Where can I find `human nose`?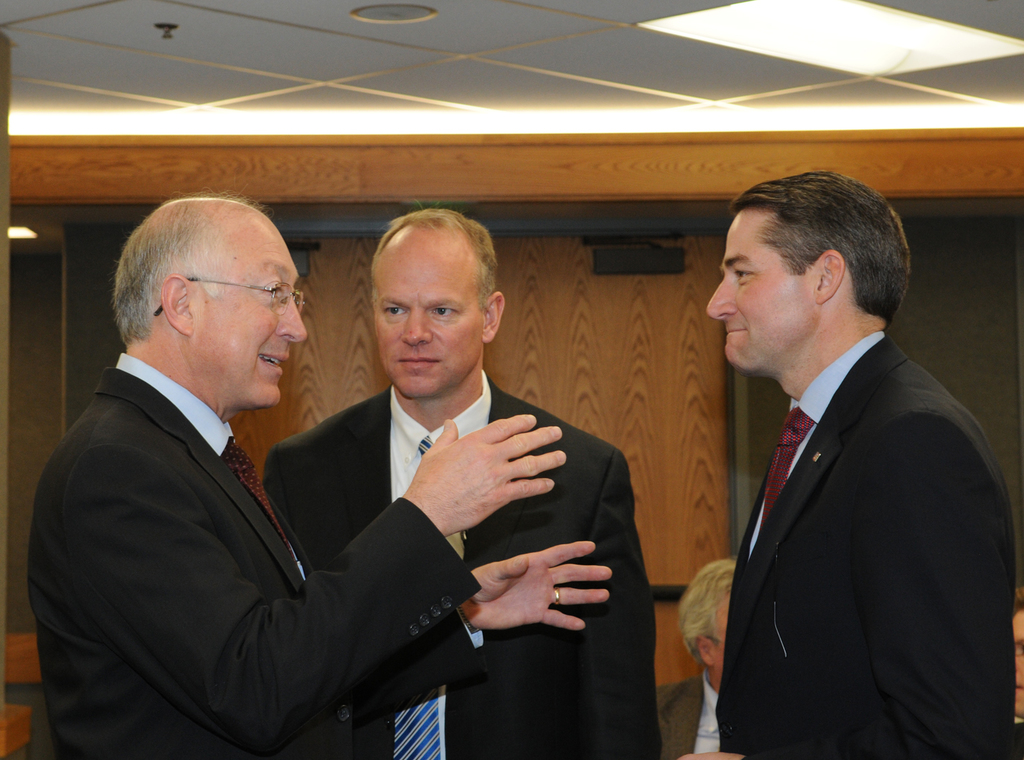
You can find it at <box>704,277,742,322</box>.
